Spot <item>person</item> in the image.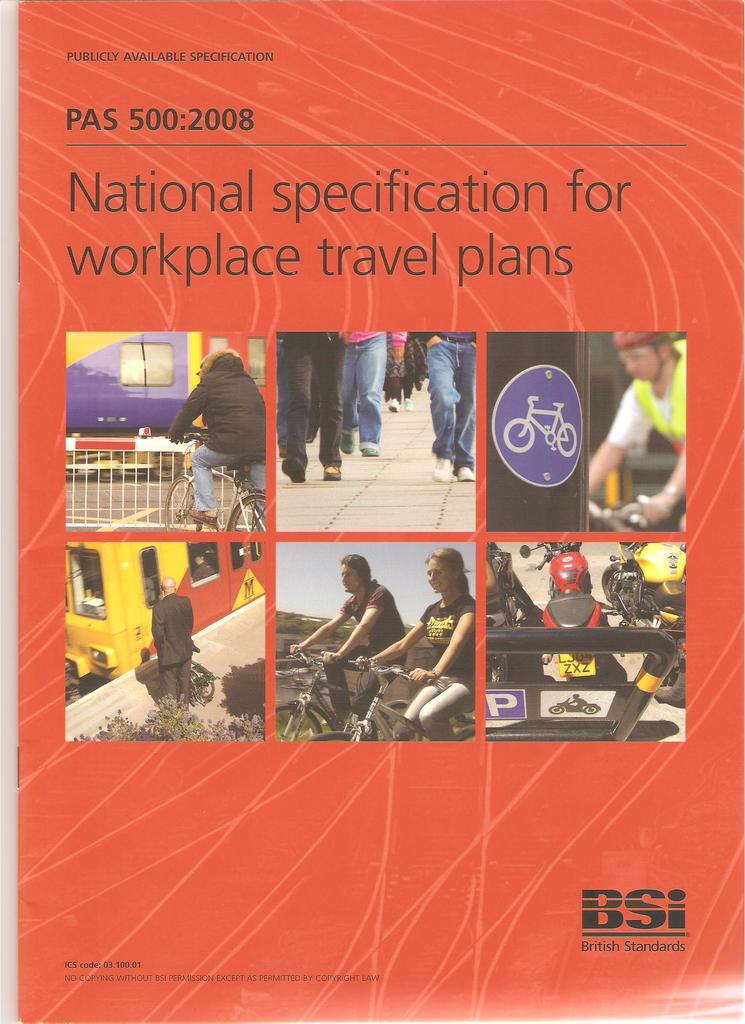
<item>person</item> found at <region>416, 333, 467, 475</region>.
